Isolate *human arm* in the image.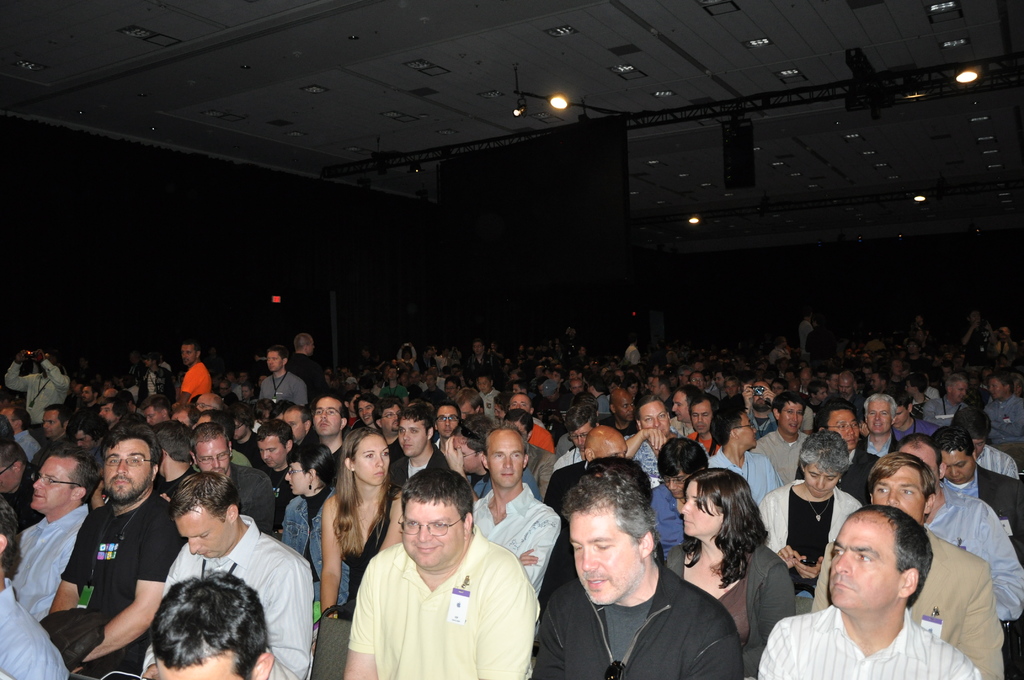
Isolated region: box=[339, 553, 391, 679].
